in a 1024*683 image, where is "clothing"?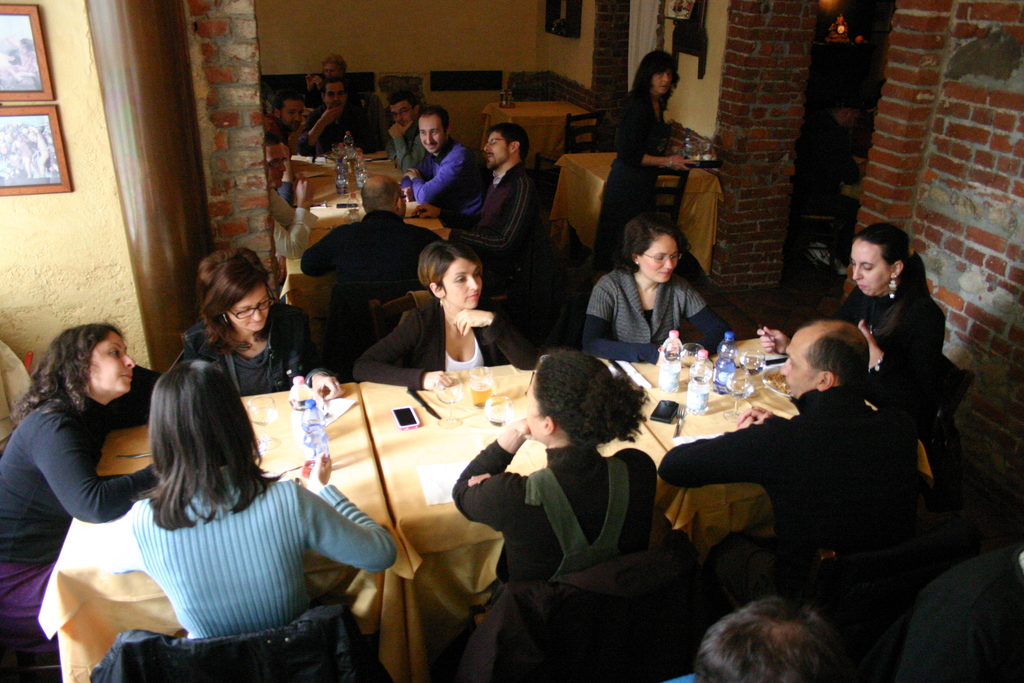
[87,612,356,682].
